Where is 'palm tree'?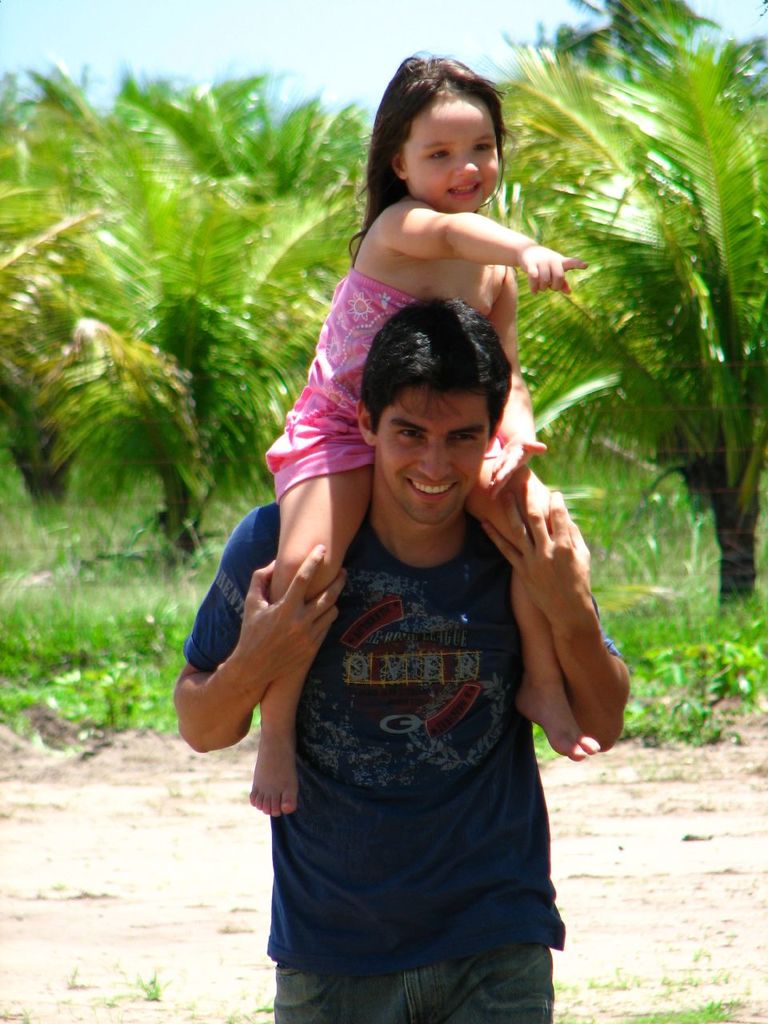
Rect(478, 150, 626, 445).
